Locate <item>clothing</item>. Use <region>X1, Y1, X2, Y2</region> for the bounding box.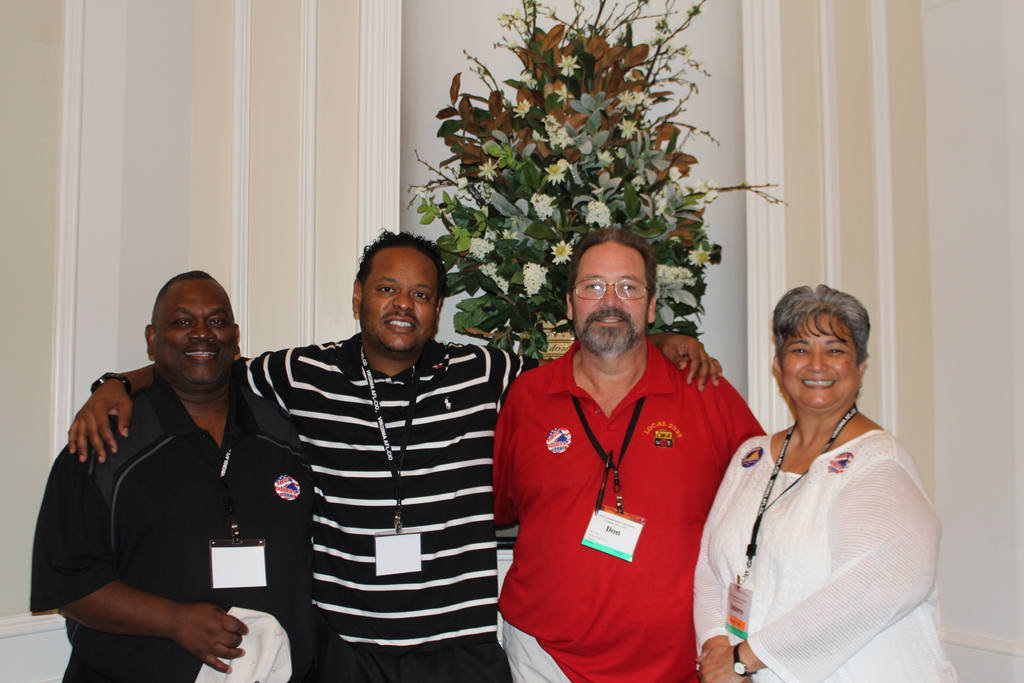
<region>239, 328, 541, 682</region>.
